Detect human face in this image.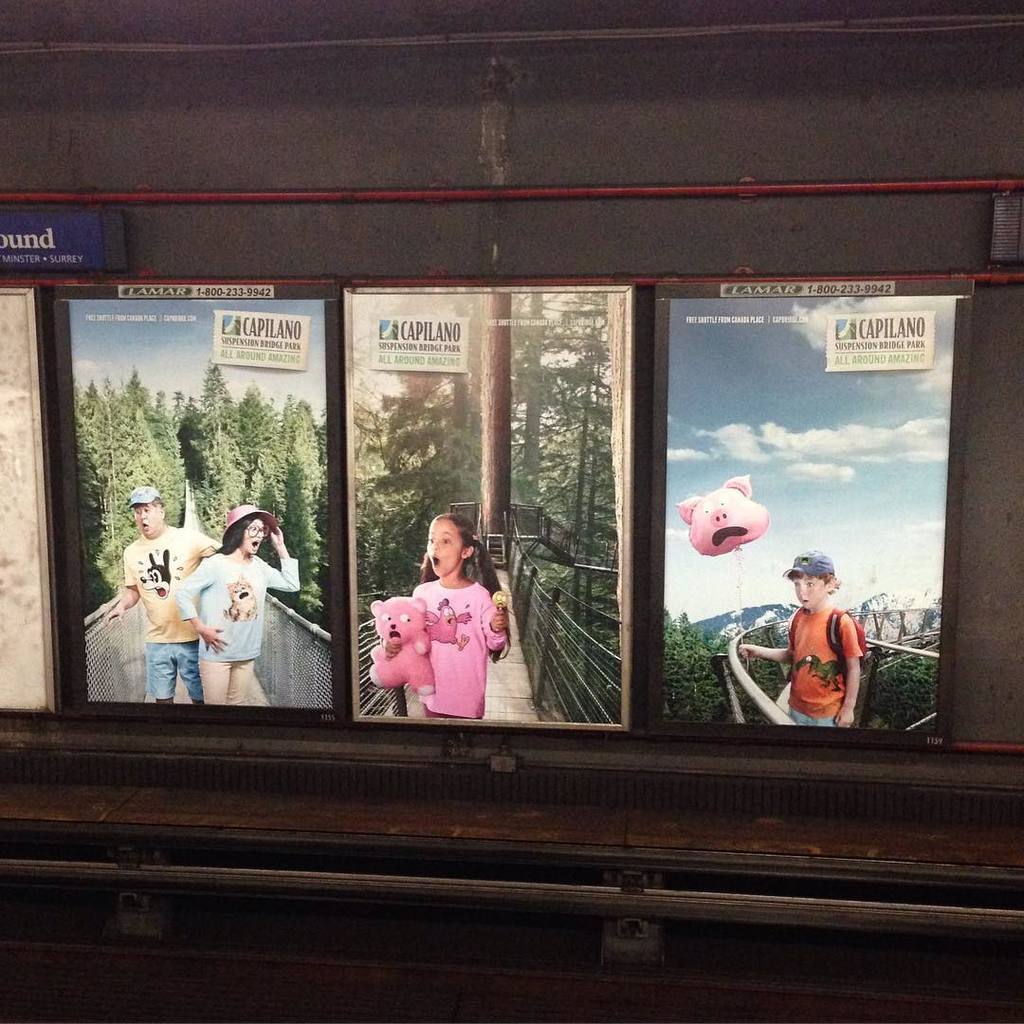
Detection: x1=137 y1=504 x2=157 y2=539.
